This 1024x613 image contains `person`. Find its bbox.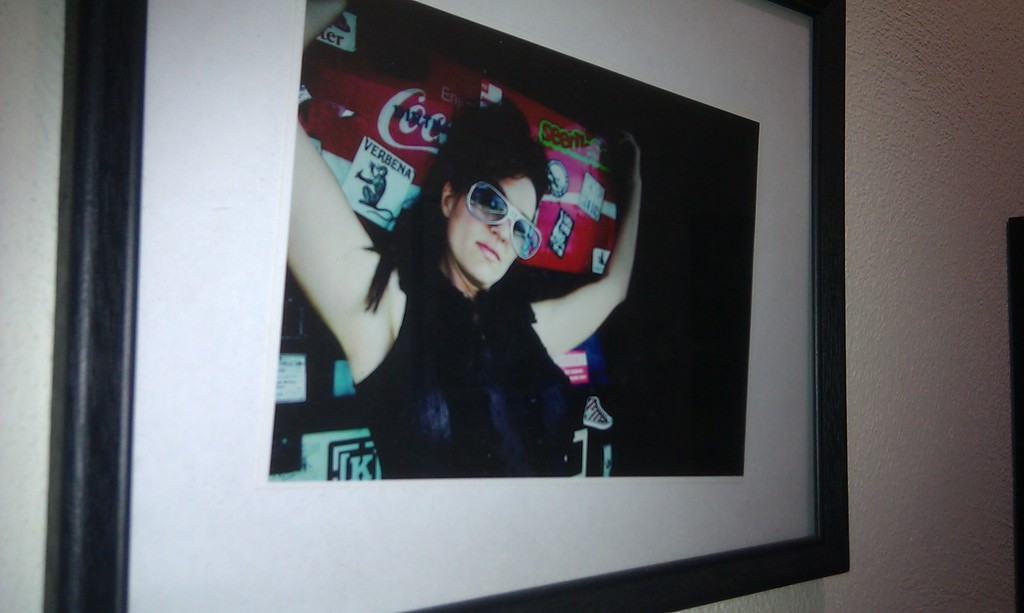
x1=281 y1=122 x2=646 y2=484.
